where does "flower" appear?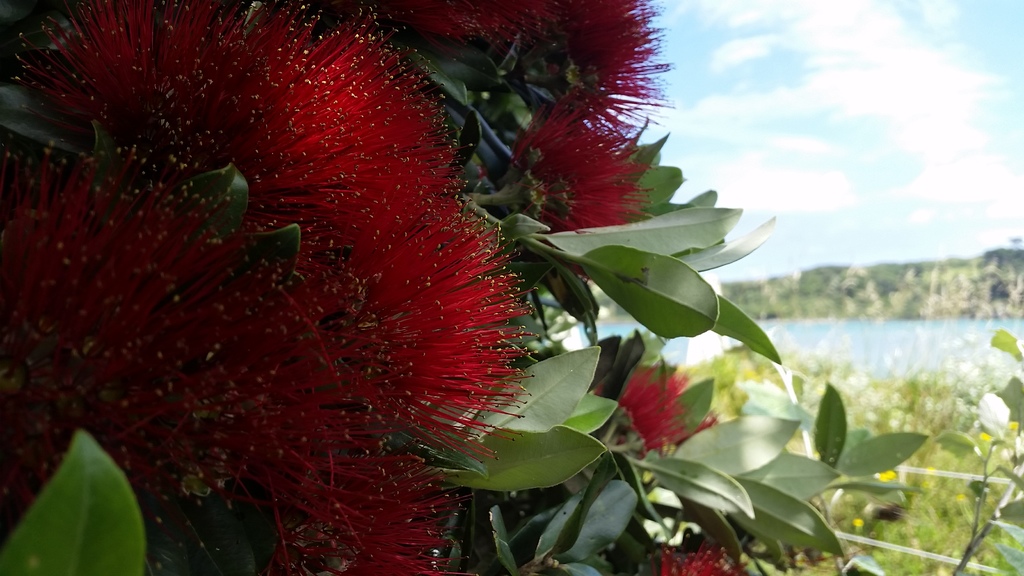
Appears at left=510, top=97, right=664, bottom=243.
